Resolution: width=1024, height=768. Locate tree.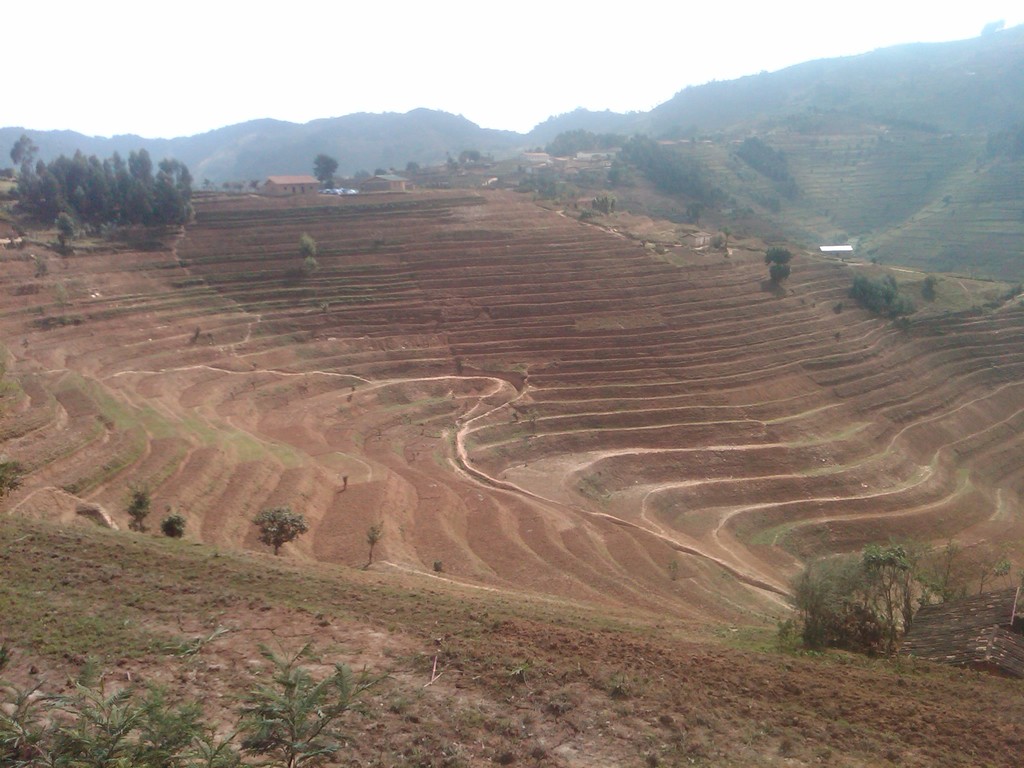
(461,148,481,166).
